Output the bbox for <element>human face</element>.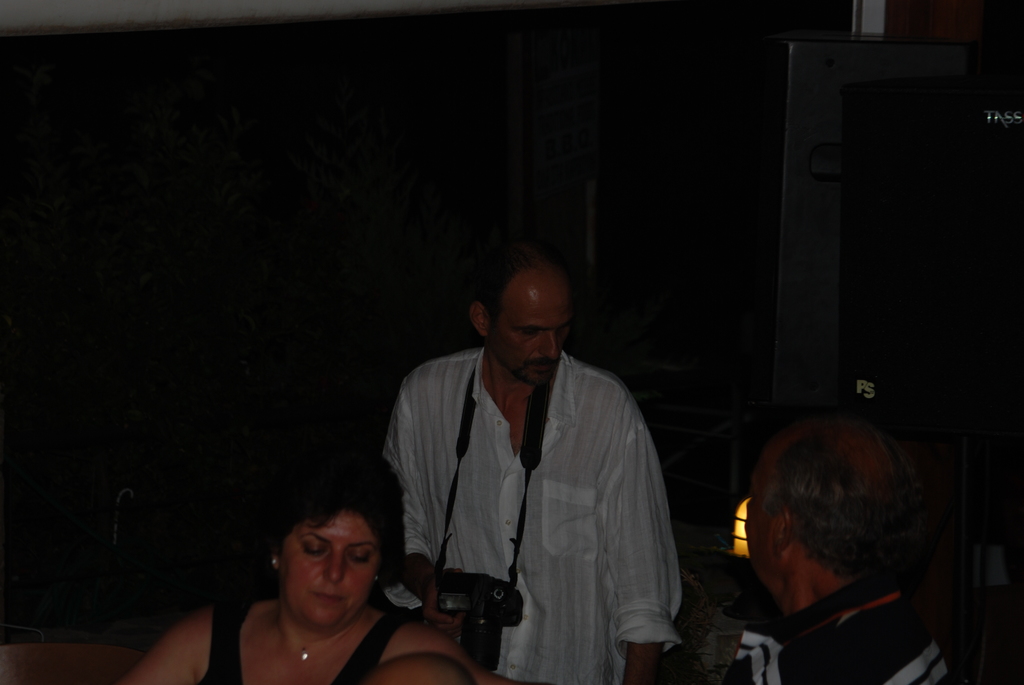
box(746, 451, 778, 578).
